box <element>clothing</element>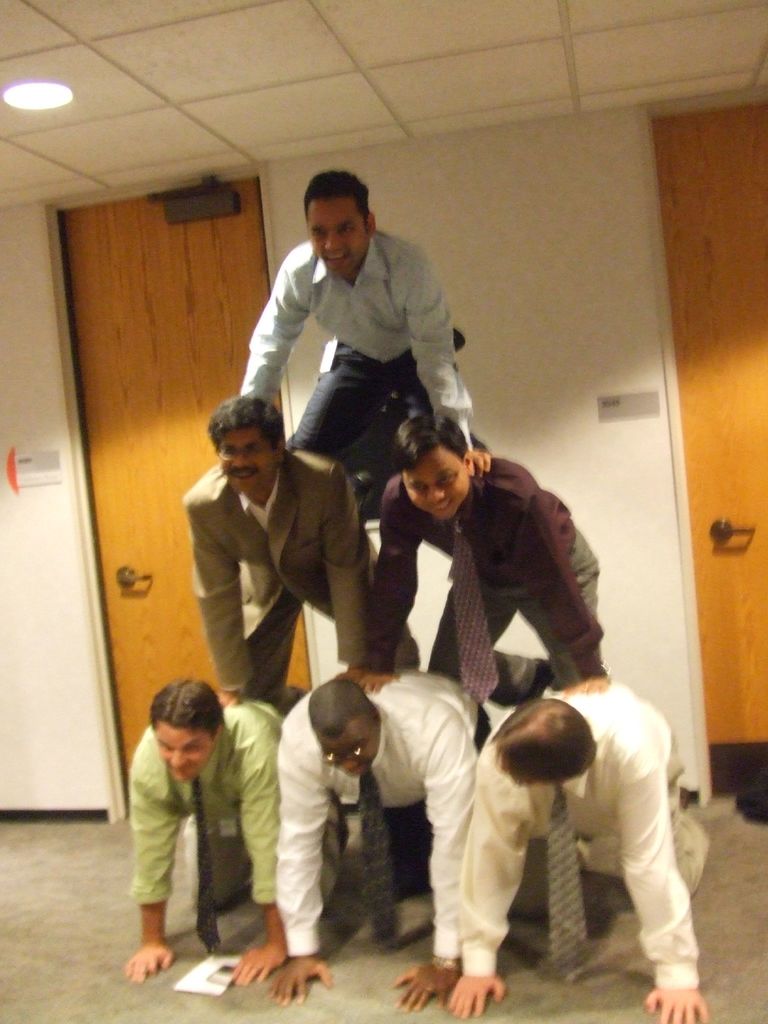
select_region(456, 676, 708, 995)
